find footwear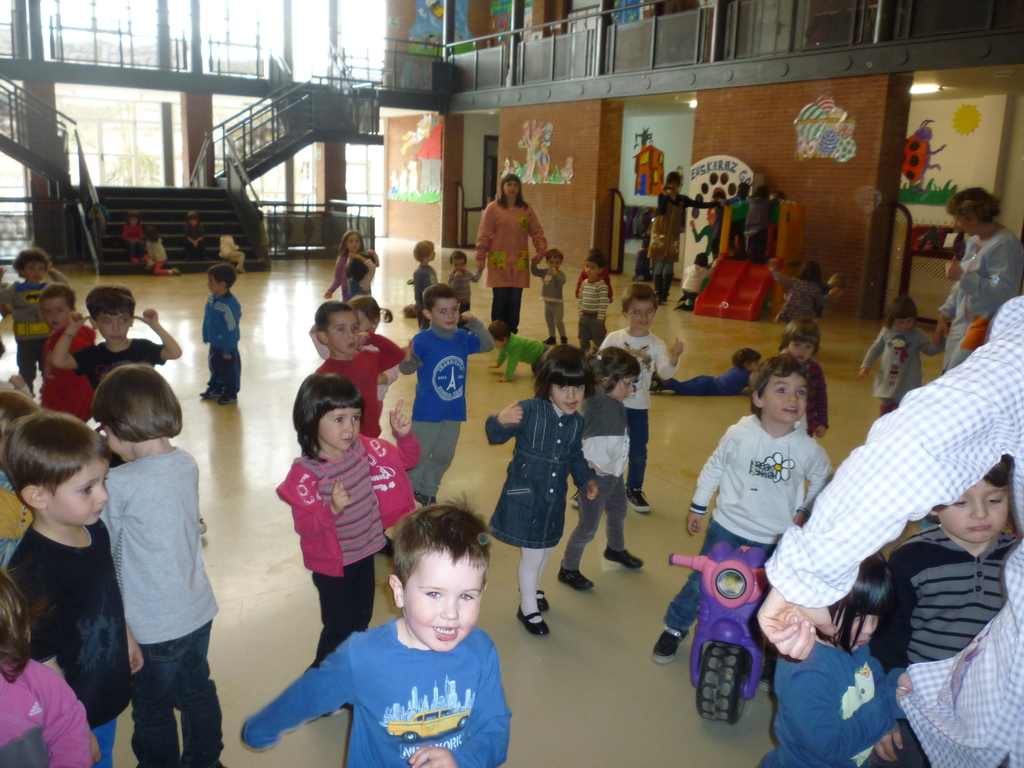
region(534, 588, 547, 611)
